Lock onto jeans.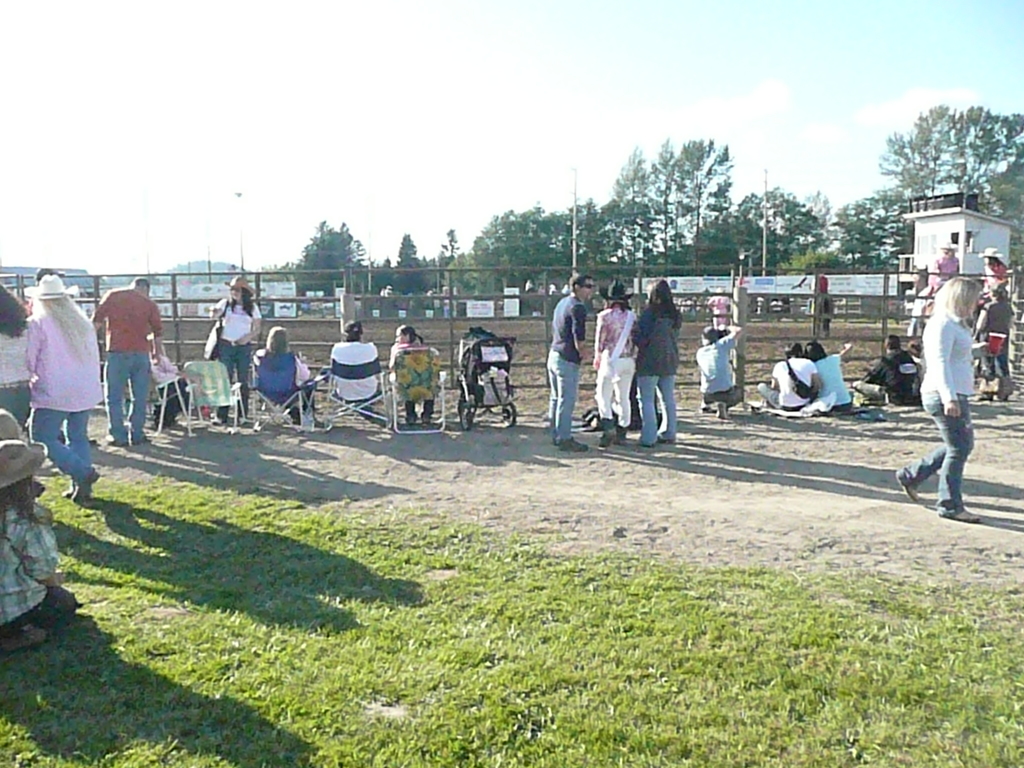
Locked: [x1=103, y1=353, x2=150, y2=442].
